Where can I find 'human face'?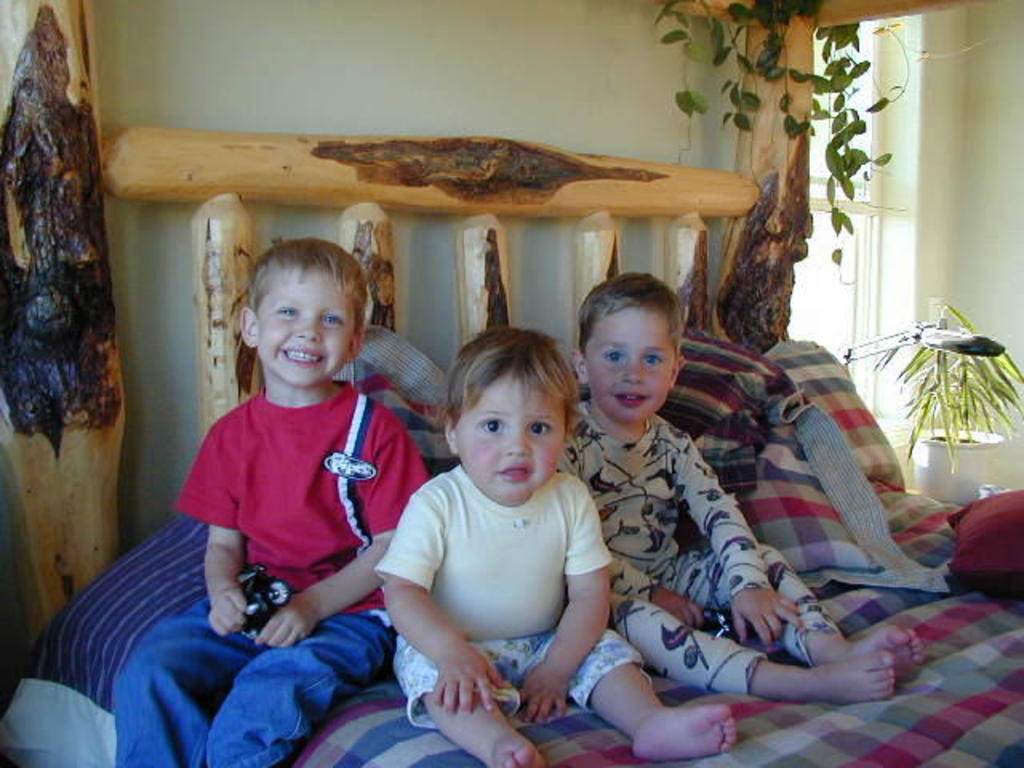
You can find it at locate(582, 307, 672, 422).
